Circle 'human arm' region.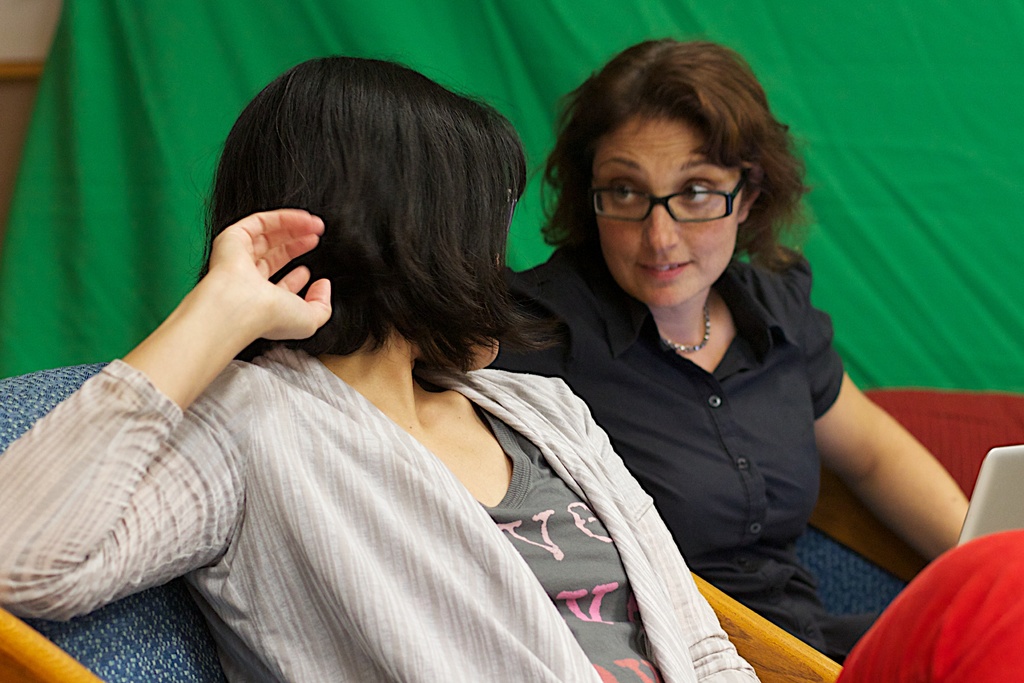
Region: {"x1": 806, "y1": 286, "x2": 968, "y2": 561}.
